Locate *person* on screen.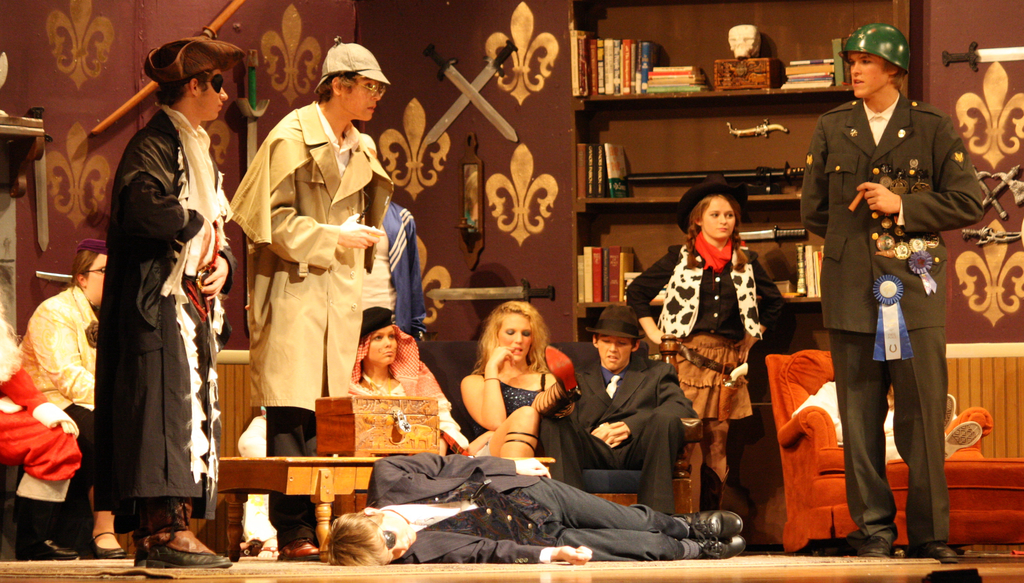
On screen at [0,266,106,560].
